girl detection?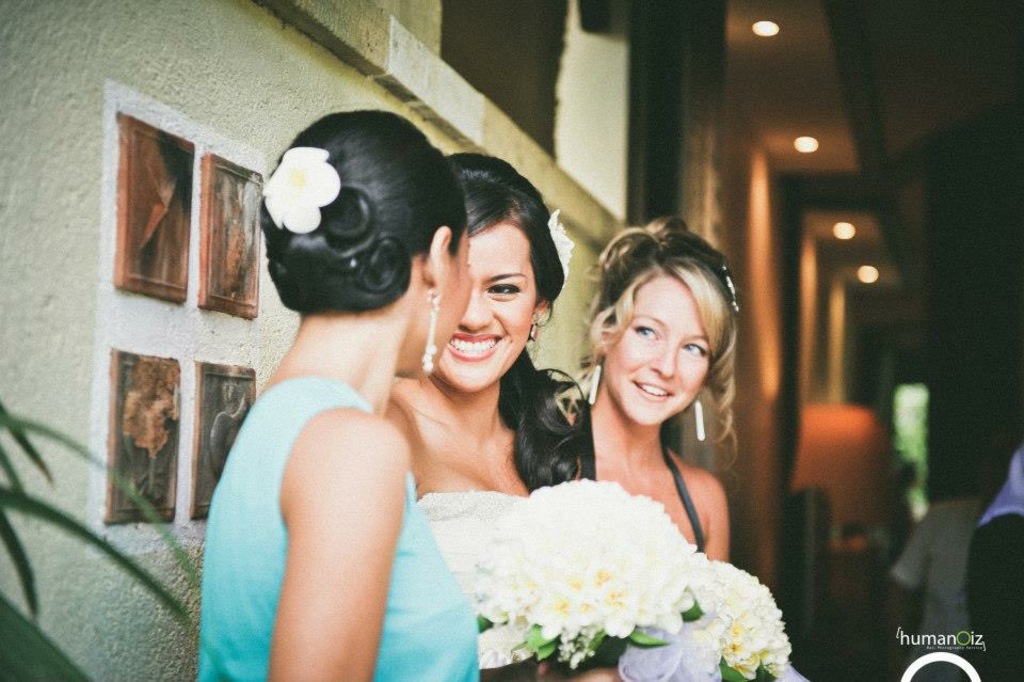
x1=563, y1=216, x2=748, y2=681
